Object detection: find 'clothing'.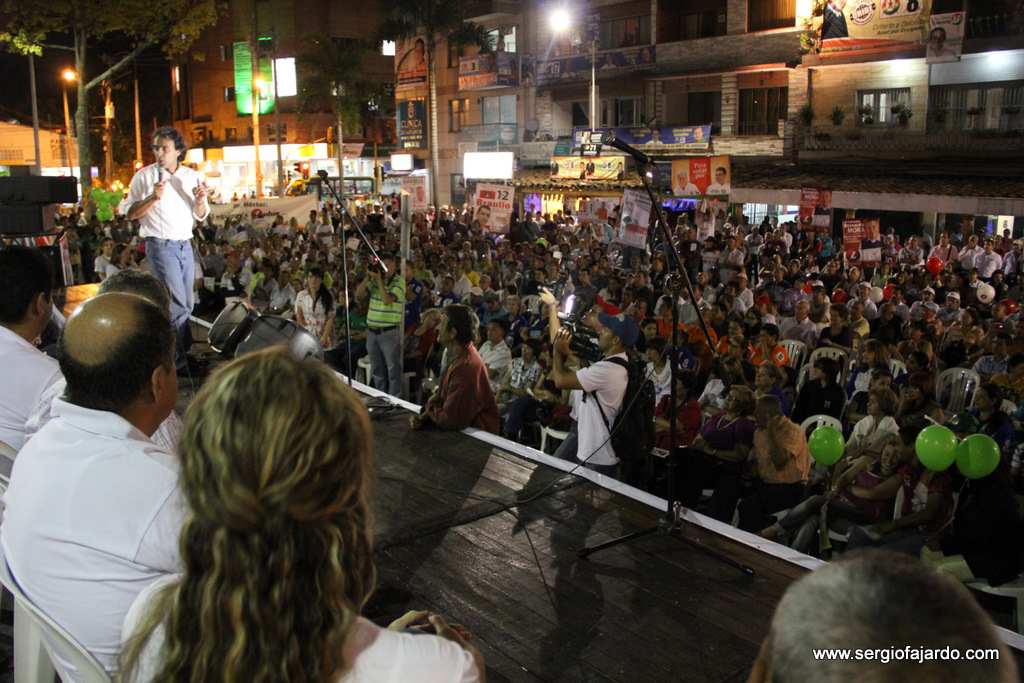
0:324:66:499.
